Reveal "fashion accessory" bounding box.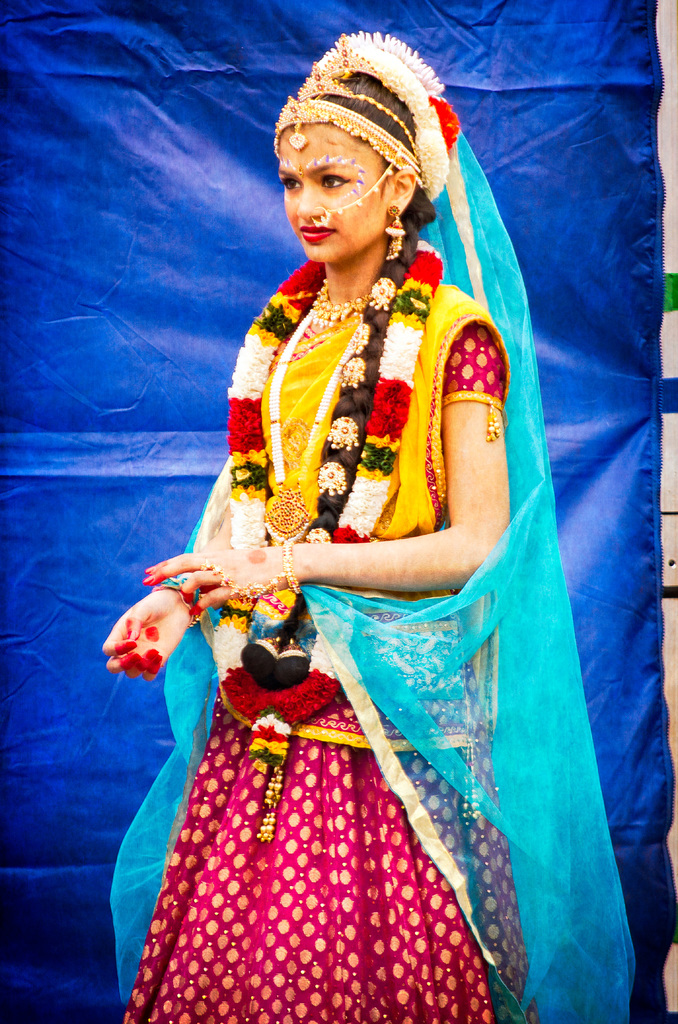
Revealed: Rect(314, 456, 350, 493).
